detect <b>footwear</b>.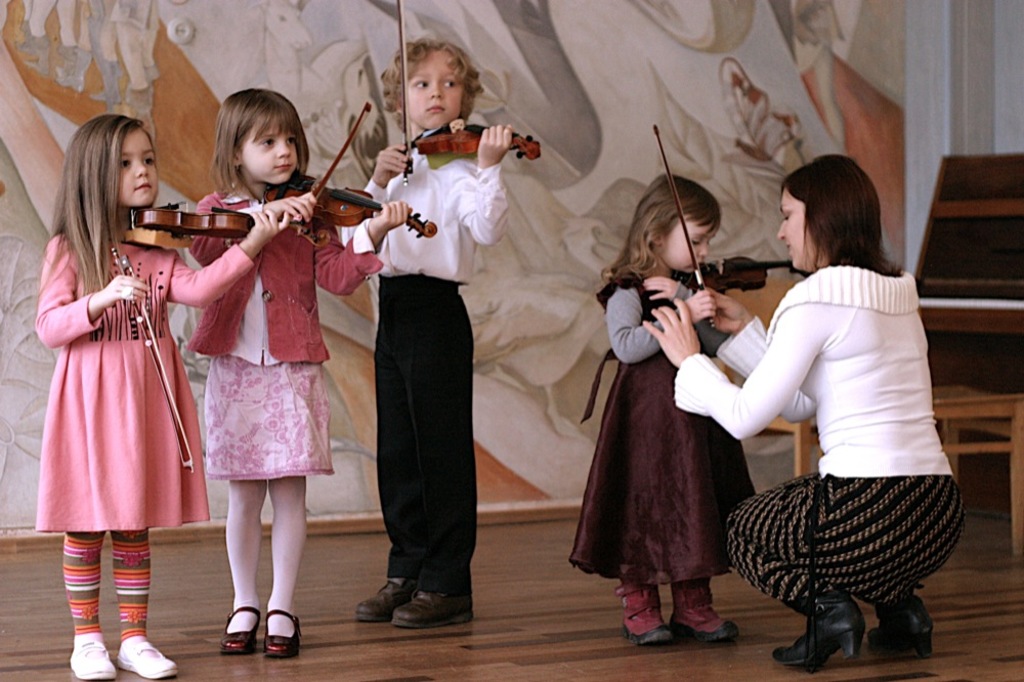
Detected at detection(771, 600, 864, 676).
